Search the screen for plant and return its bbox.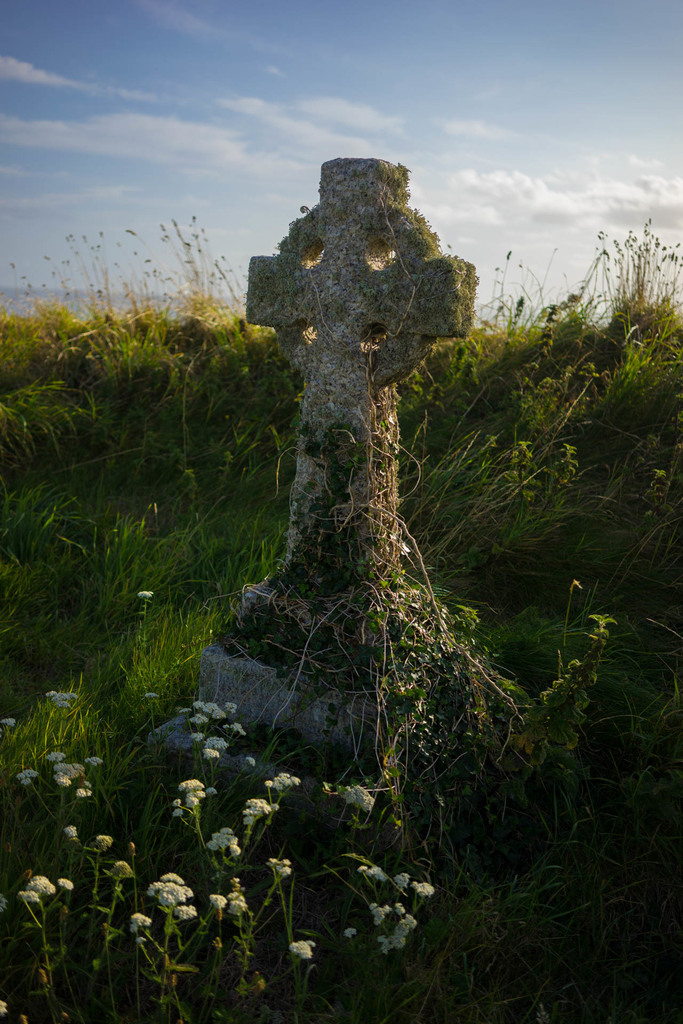
Found: {"left": 349, "top": 841, "right": 410, "bottom": 1014}.
